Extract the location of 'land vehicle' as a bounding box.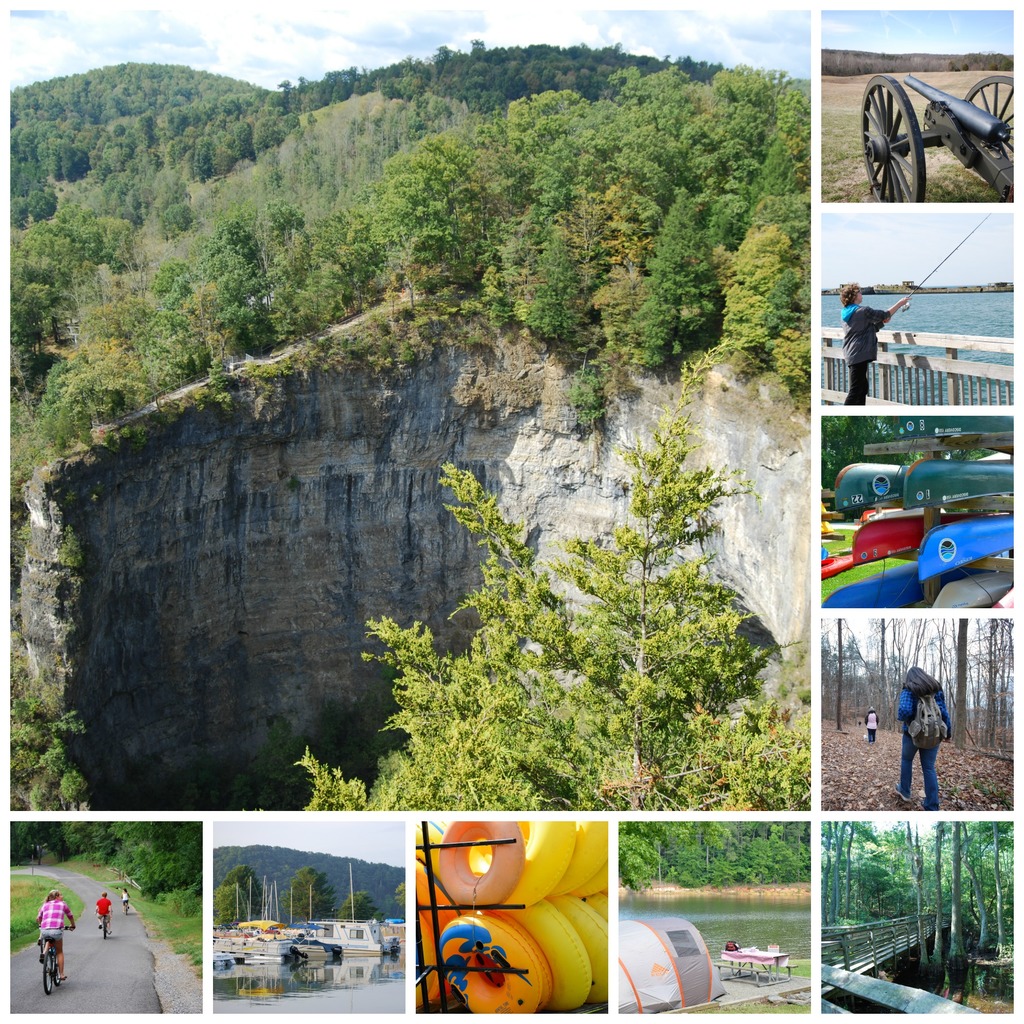
(99,915,111,942).
